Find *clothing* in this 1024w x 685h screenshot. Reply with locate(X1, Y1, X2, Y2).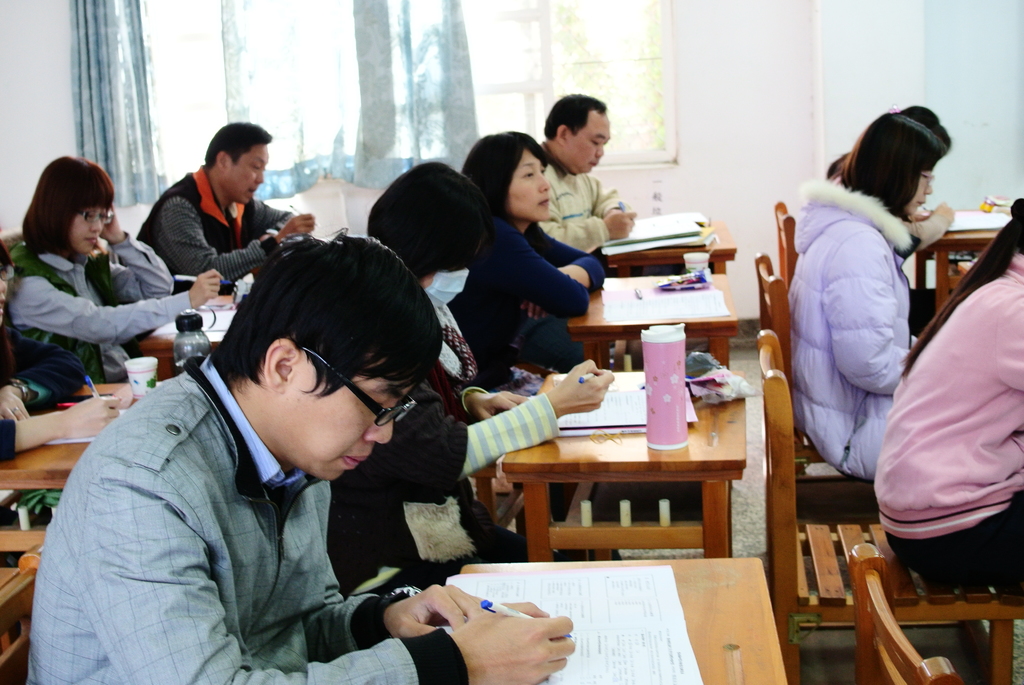
locate(529, 153, 627, 250).
